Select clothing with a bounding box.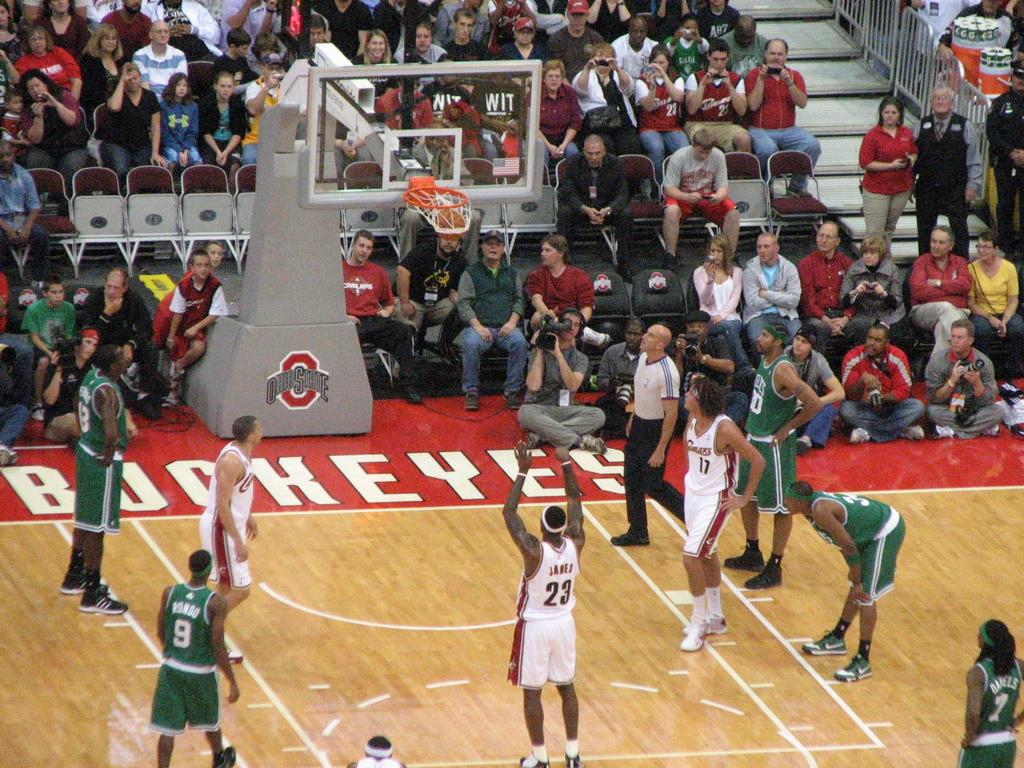
crop(989, 87, 1023, 250).
